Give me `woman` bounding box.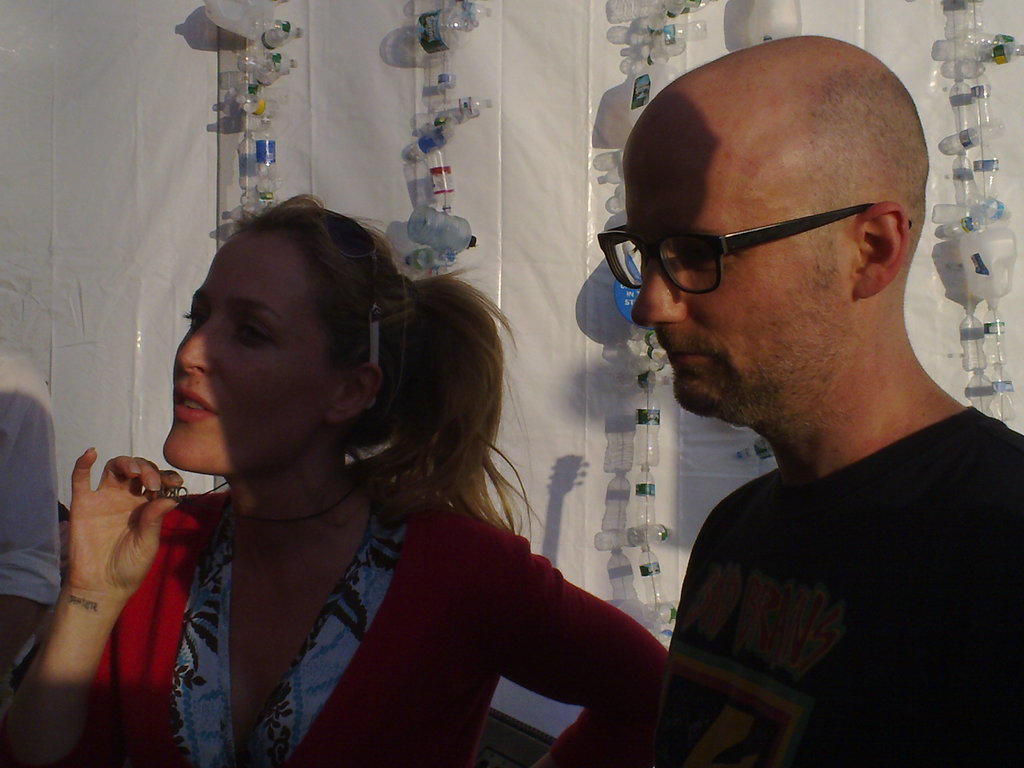
[left=109, top=177, right=615, bottom=760].
